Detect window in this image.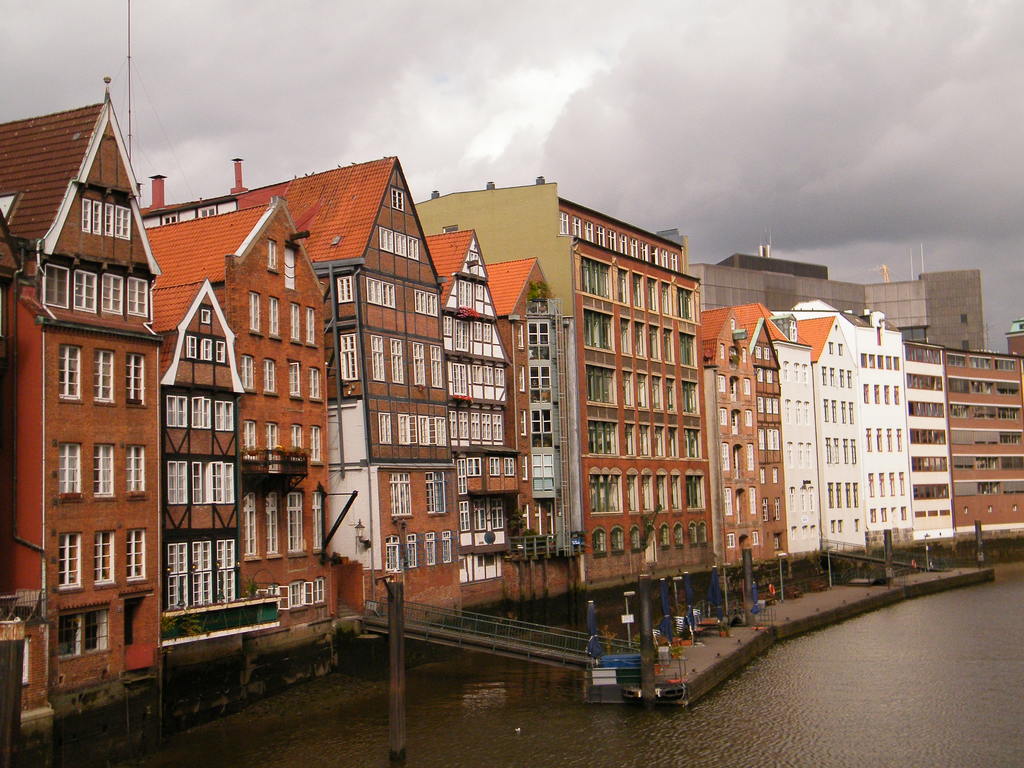
Detection: l=74, t=271, r=101, b=315.
